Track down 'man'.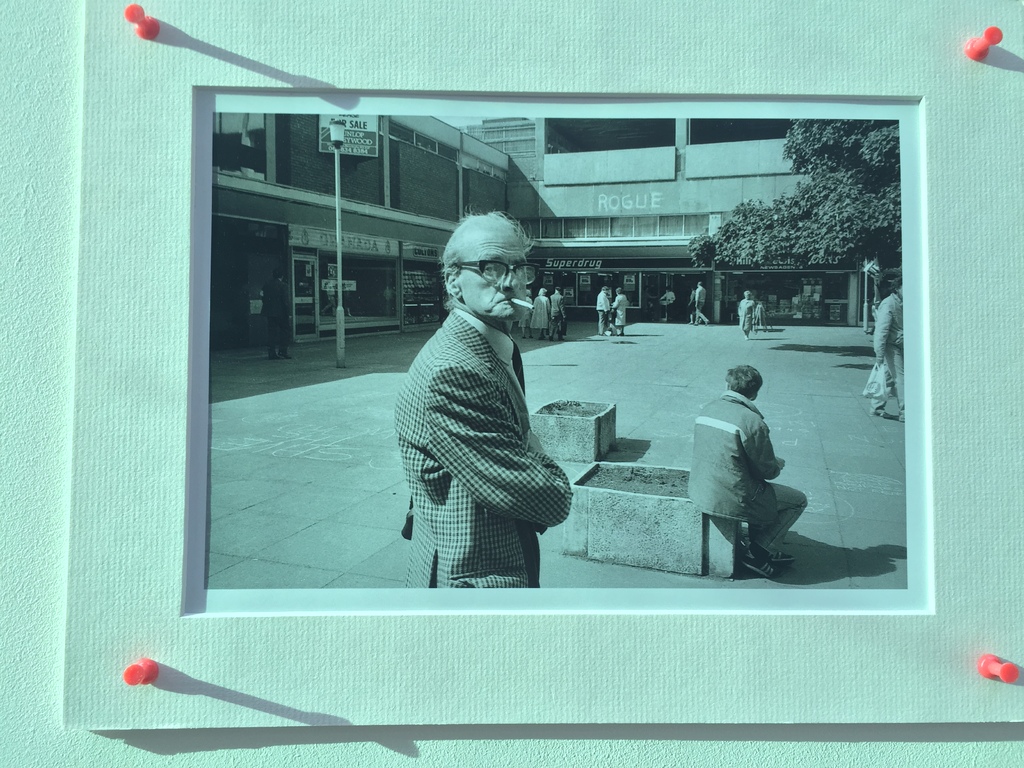
Tracked to pyautogui.locateOnScreen(691, 282, 710, 324).
